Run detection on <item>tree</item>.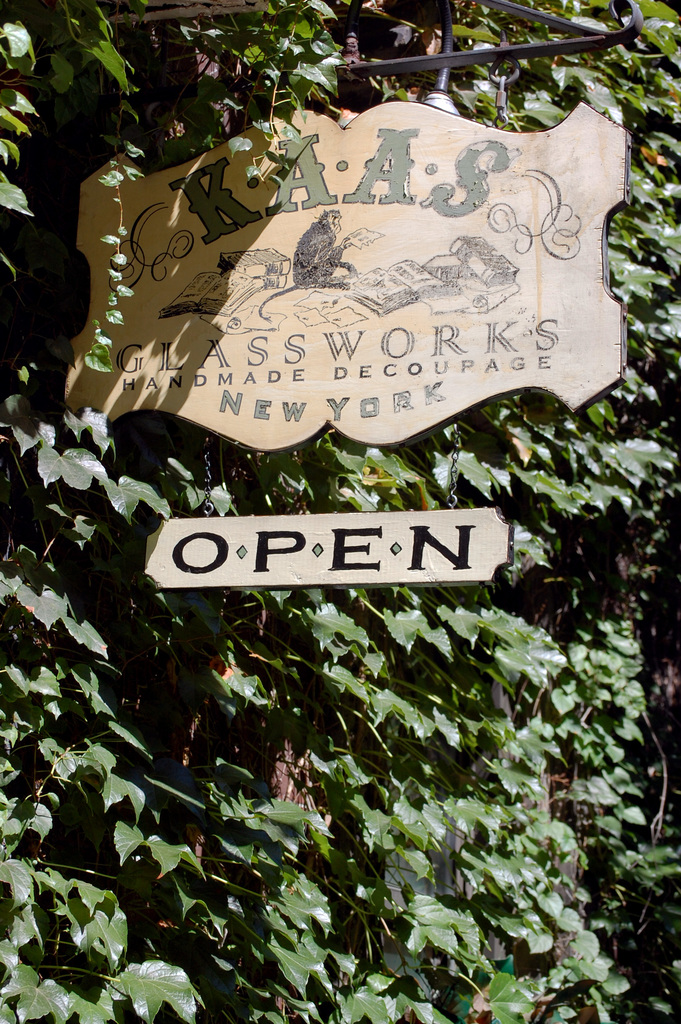
Result: left=0, top=0, right=680, bottom=1023.
